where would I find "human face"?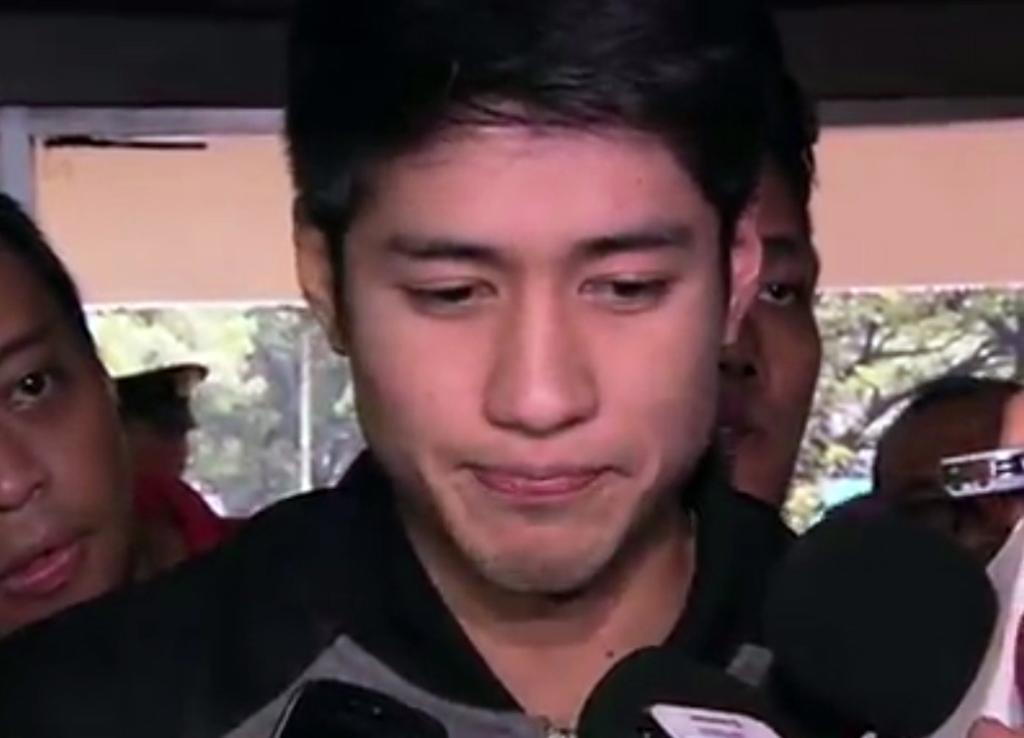
At left=711, top=157, right=823, bottom=511.
